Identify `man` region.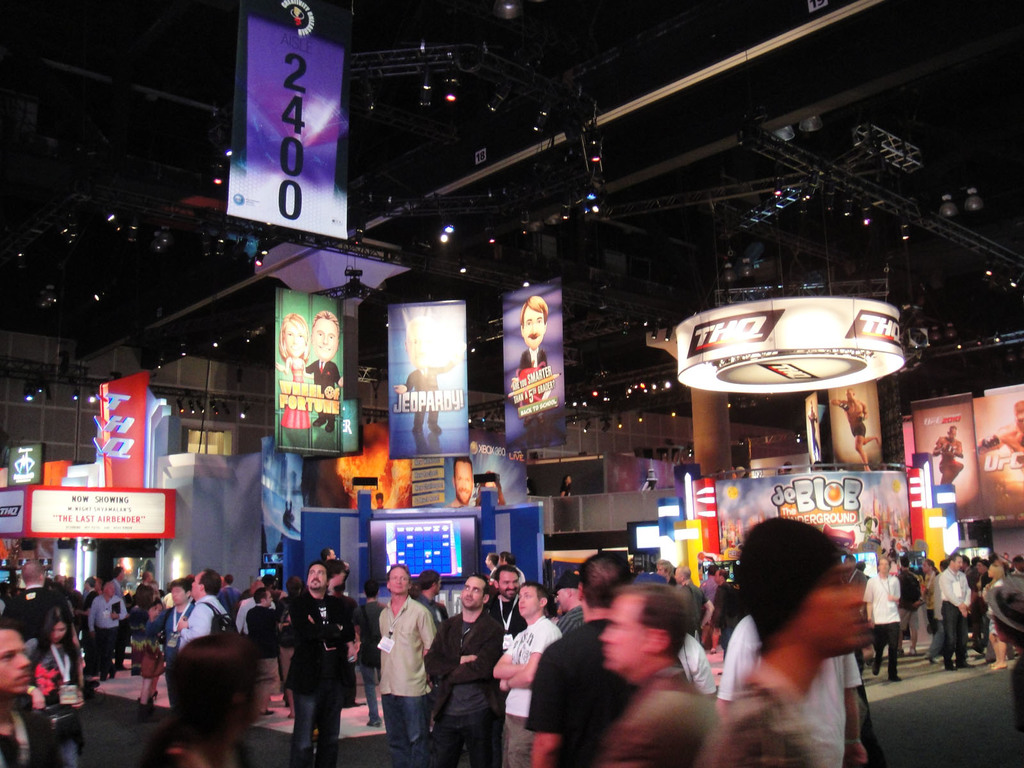
Region: select_region(826, 383, 884, 468).
